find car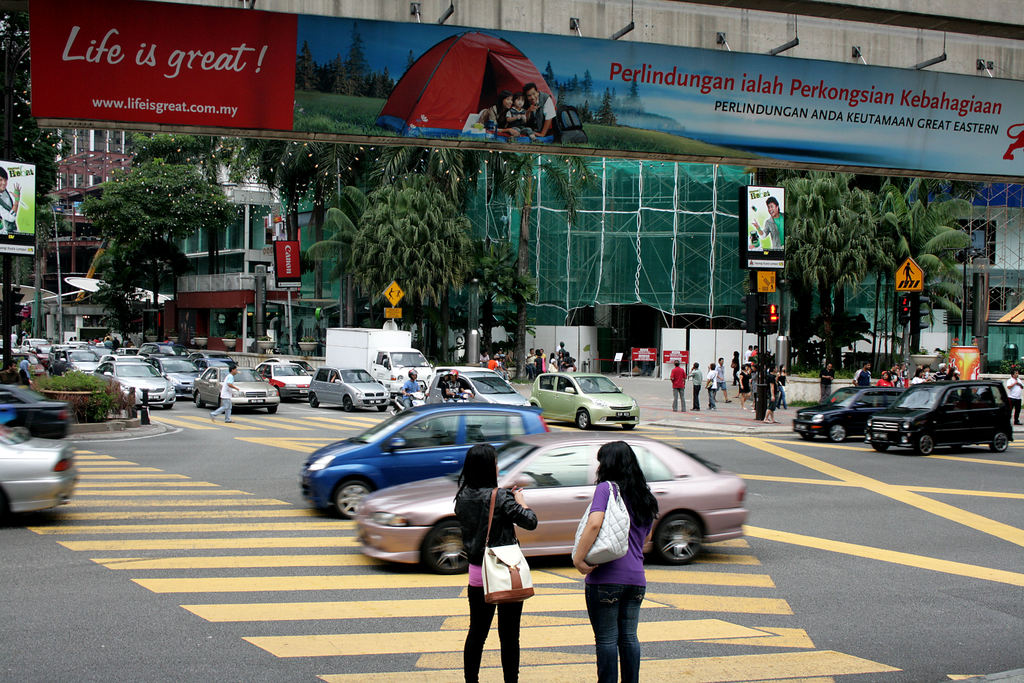
[792,383,908,445]
